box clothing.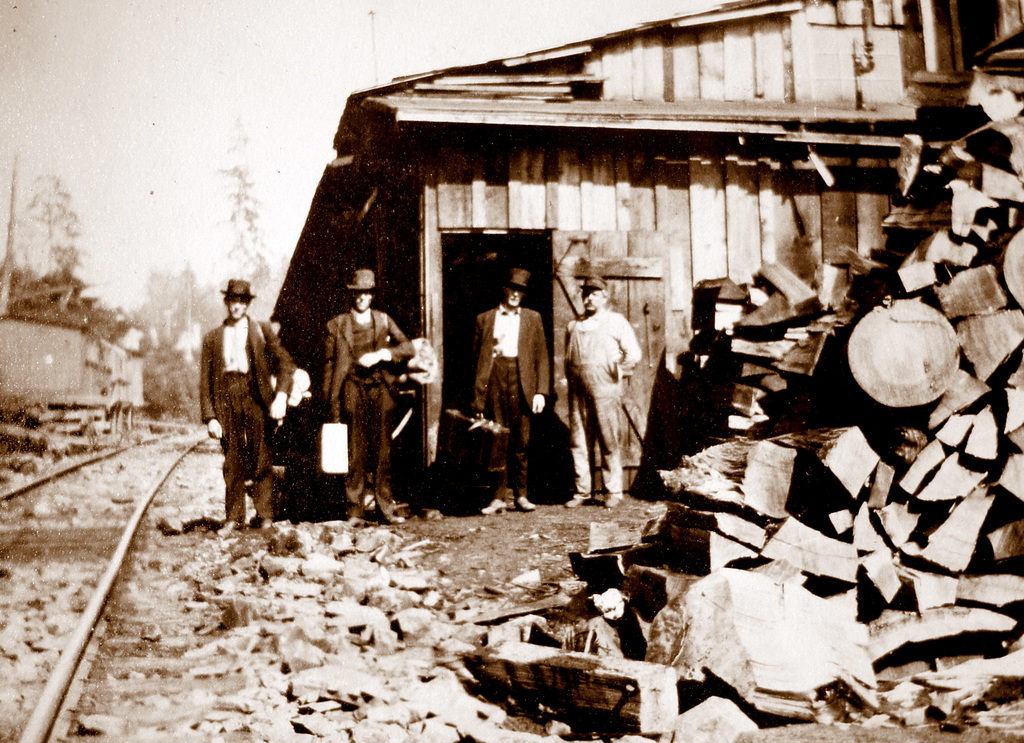
460 298 550 502.
